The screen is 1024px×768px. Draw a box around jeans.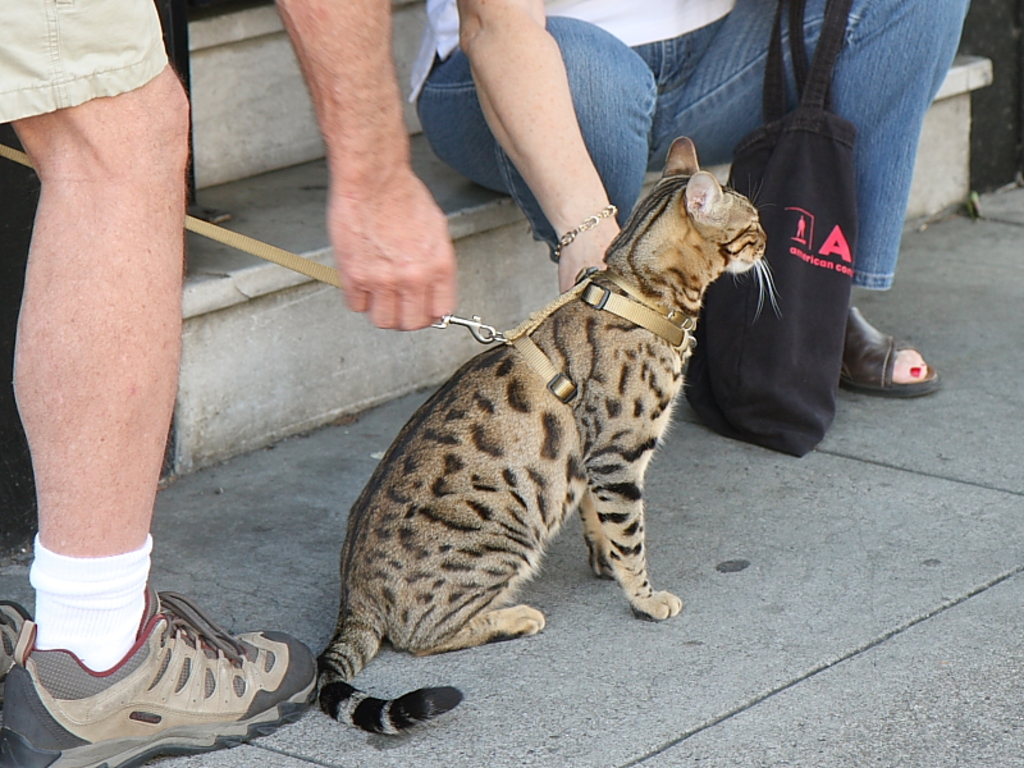
[left=0, top=0, right=177, bottom=122].
